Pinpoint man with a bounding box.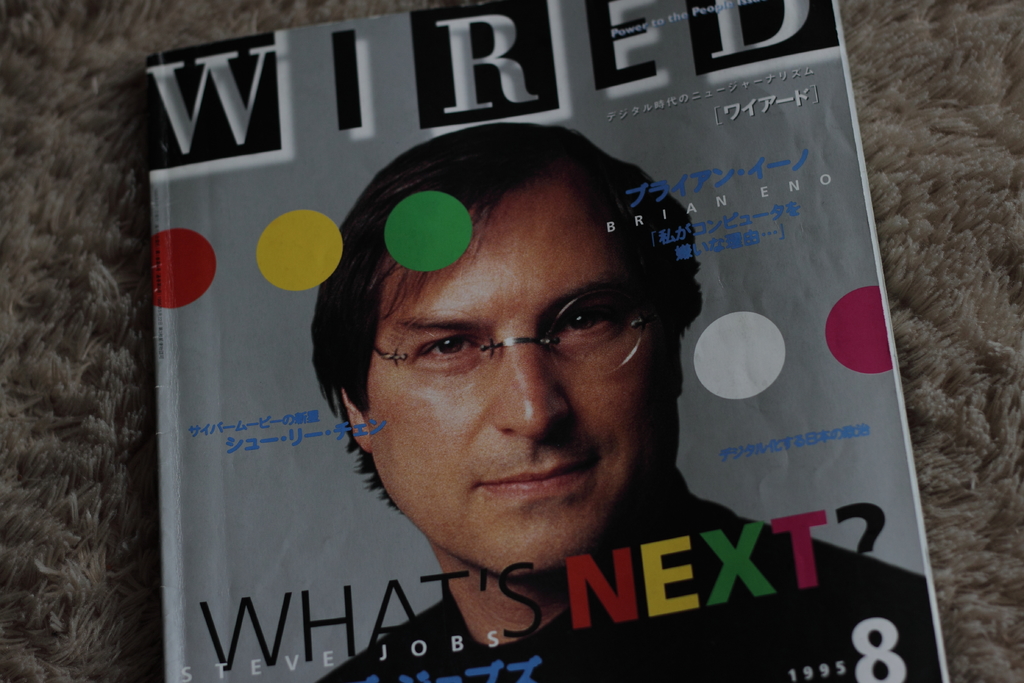
<box>316,120,941,682</box>.
